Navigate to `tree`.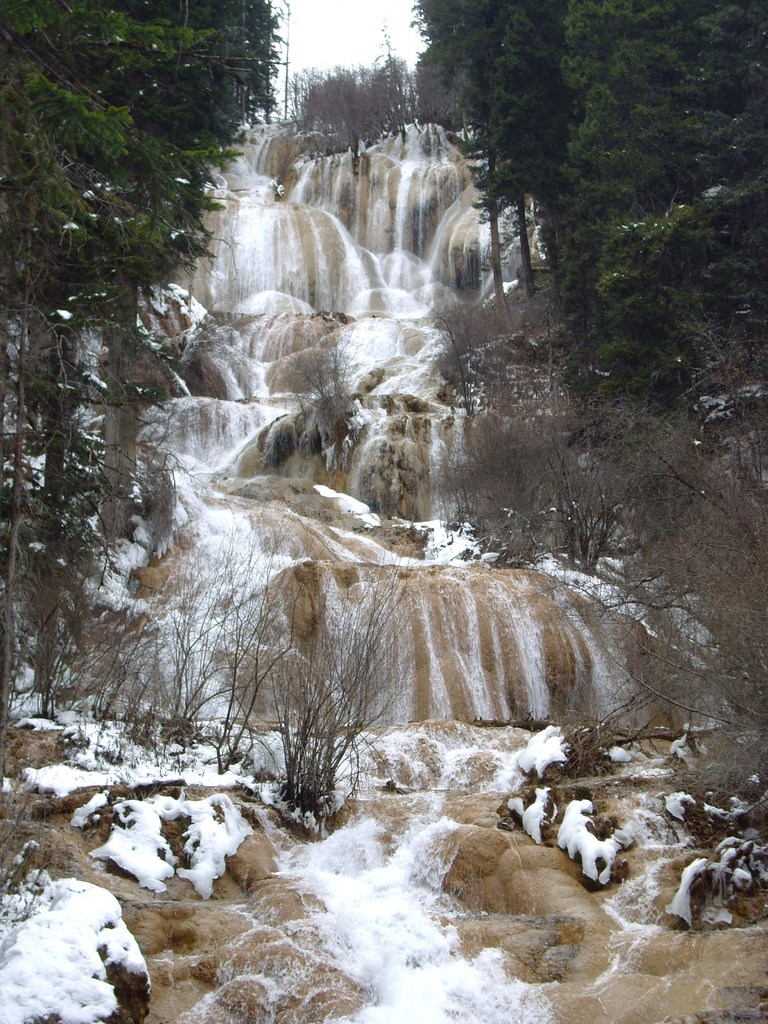
Navigation target: [left=135, top=0, right=280, bottom=149].
